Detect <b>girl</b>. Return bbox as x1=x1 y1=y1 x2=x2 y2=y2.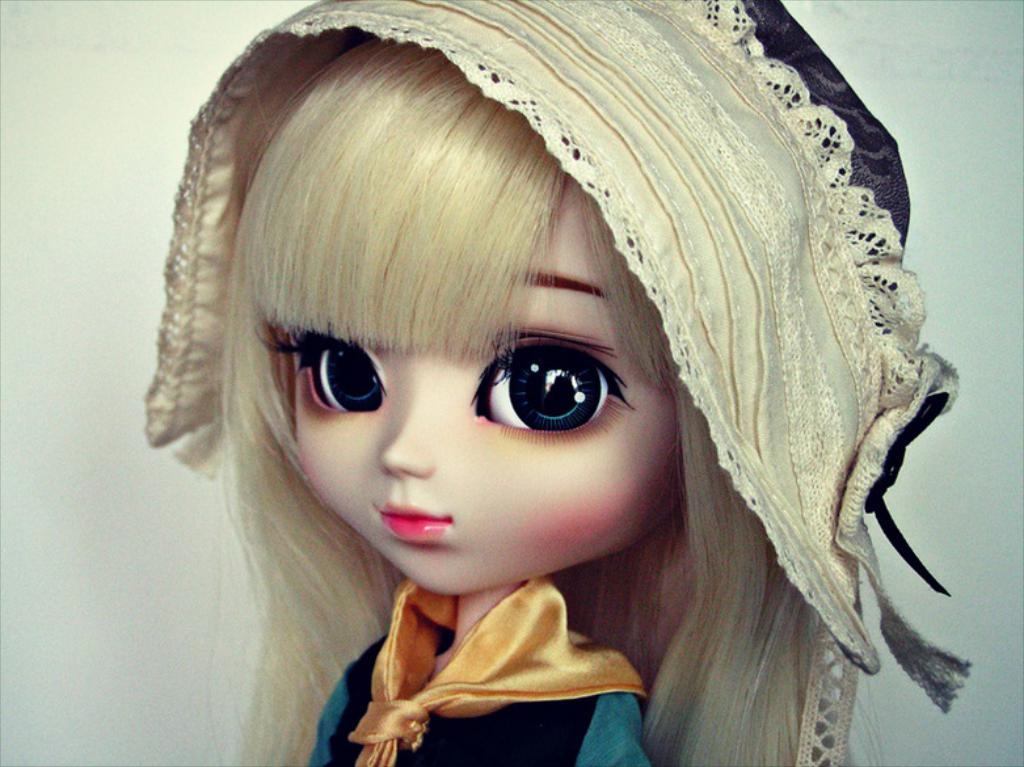
x1=143 y1=0 x2=975 y2=766.
